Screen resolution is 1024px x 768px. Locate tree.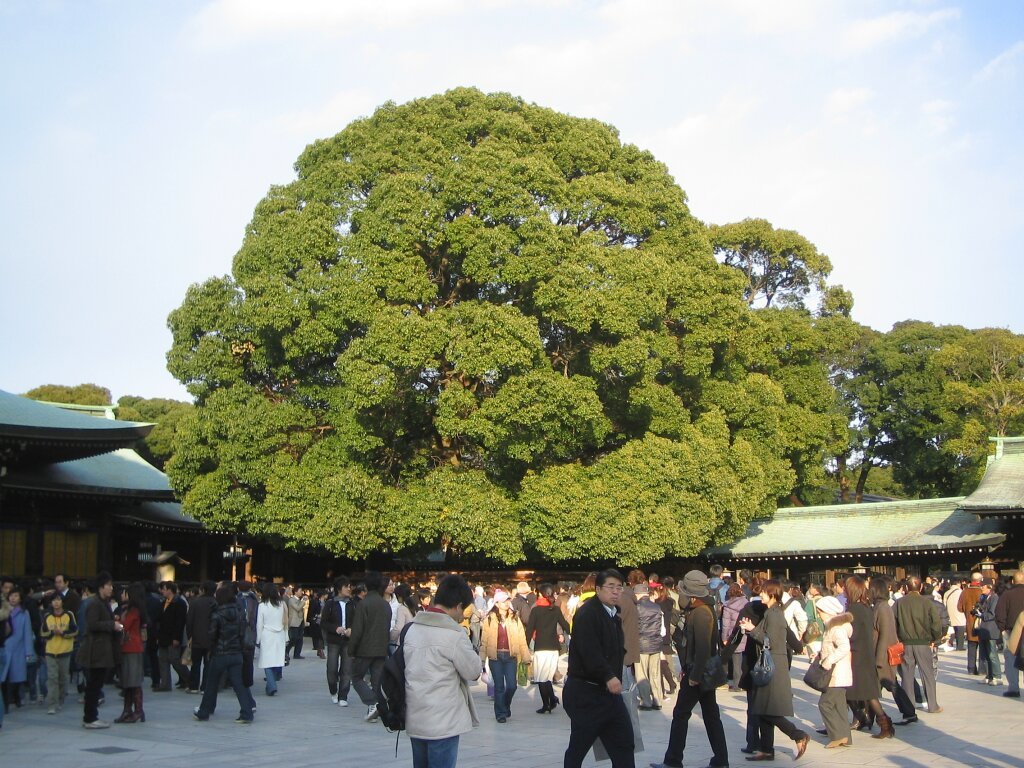
(9, 380, 109, 414).
